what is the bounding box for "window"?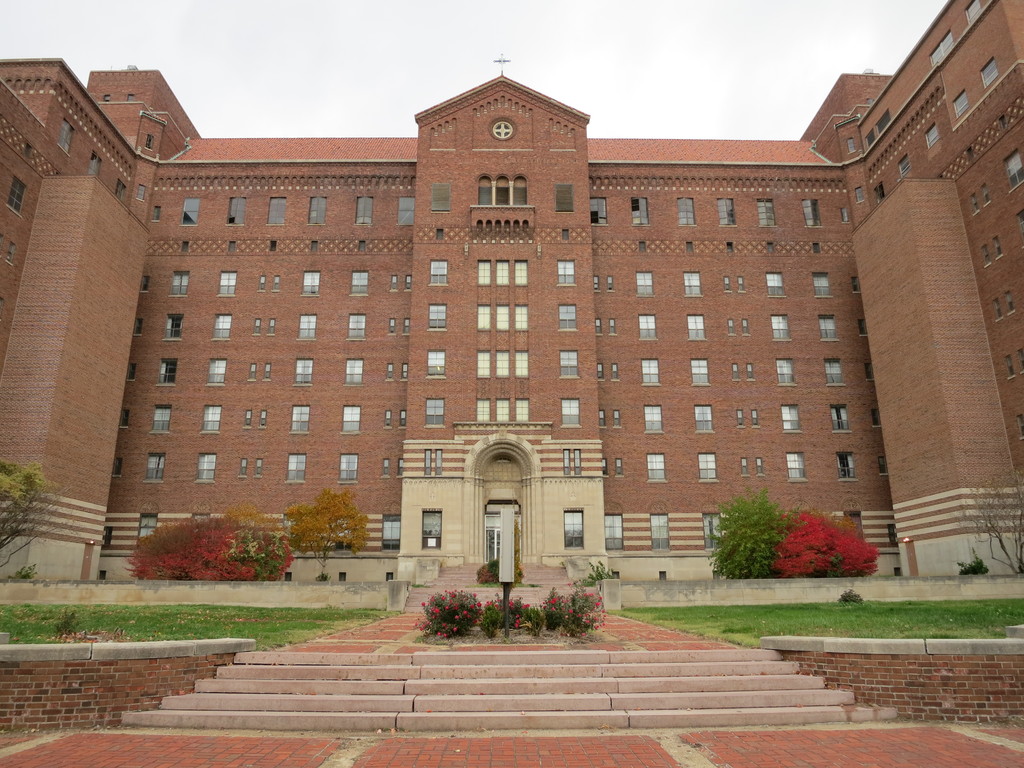
767, 314, 791, 340.
